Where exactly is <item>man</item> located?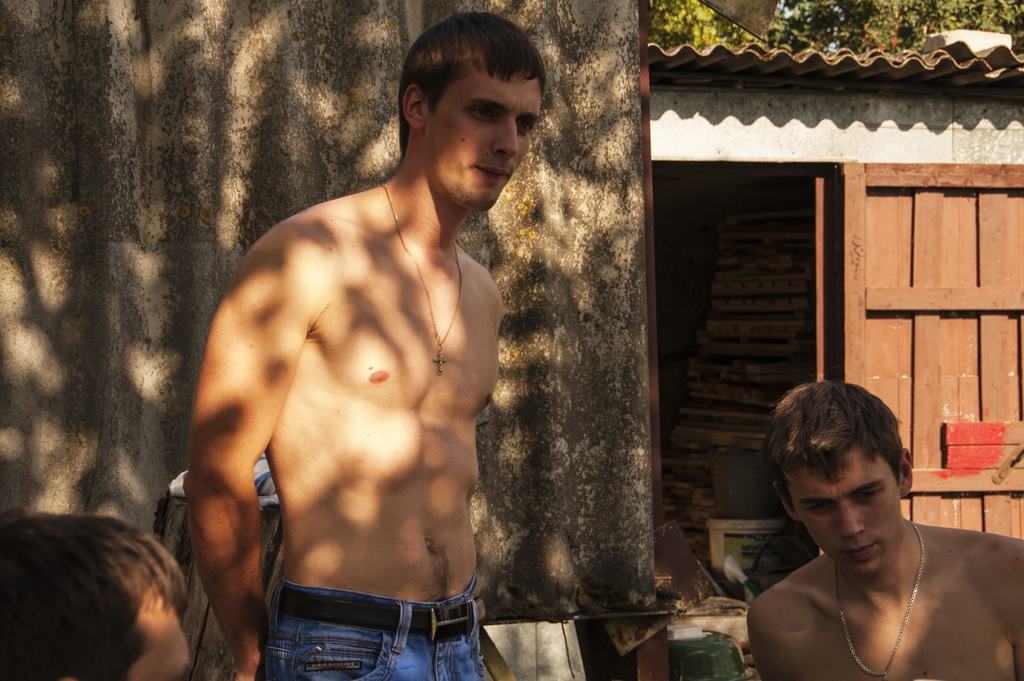
Its bounding box is 181/6/539/680.
